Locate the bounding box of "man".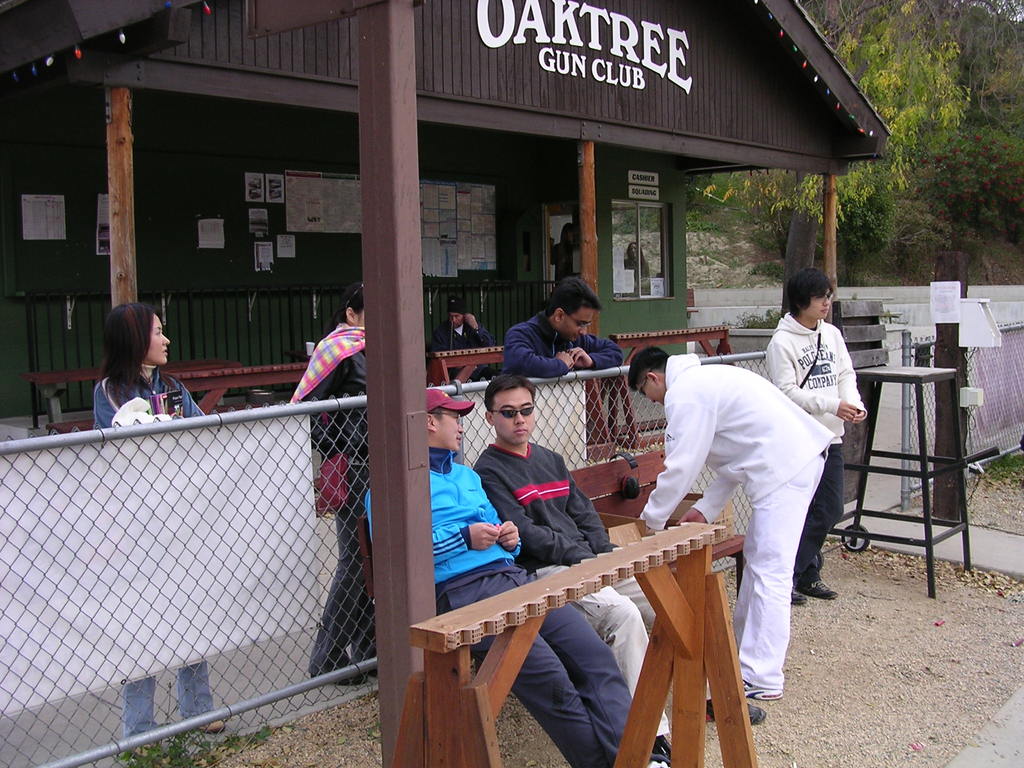
Bounding box: (470, 274, 632, 390).
